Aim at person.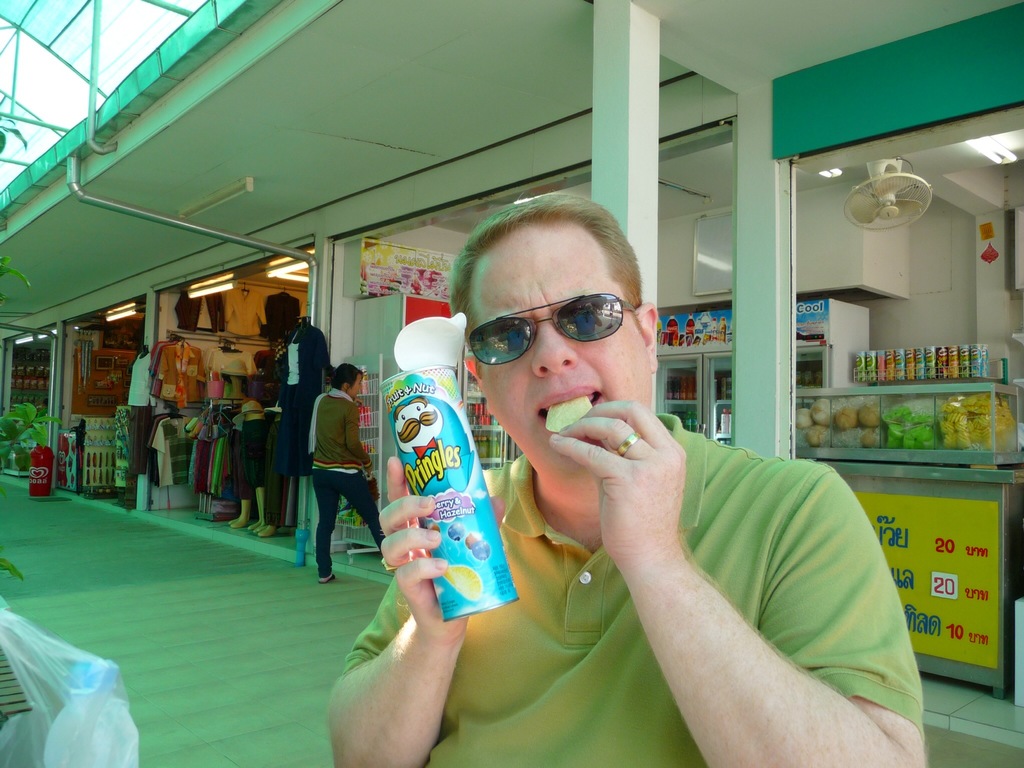
Aimed at <box>307,360,387,583</box>.
